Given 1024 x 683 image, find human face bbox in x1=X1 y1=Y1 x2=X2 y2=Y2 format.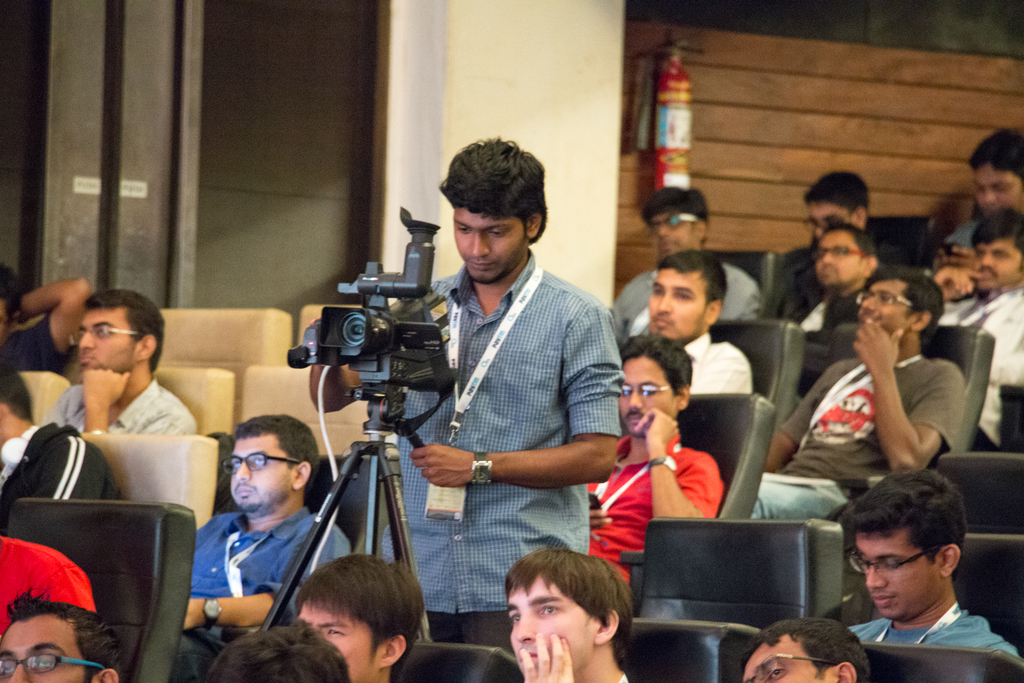
x1=976 y1=240 x2=1023 y2=292.
